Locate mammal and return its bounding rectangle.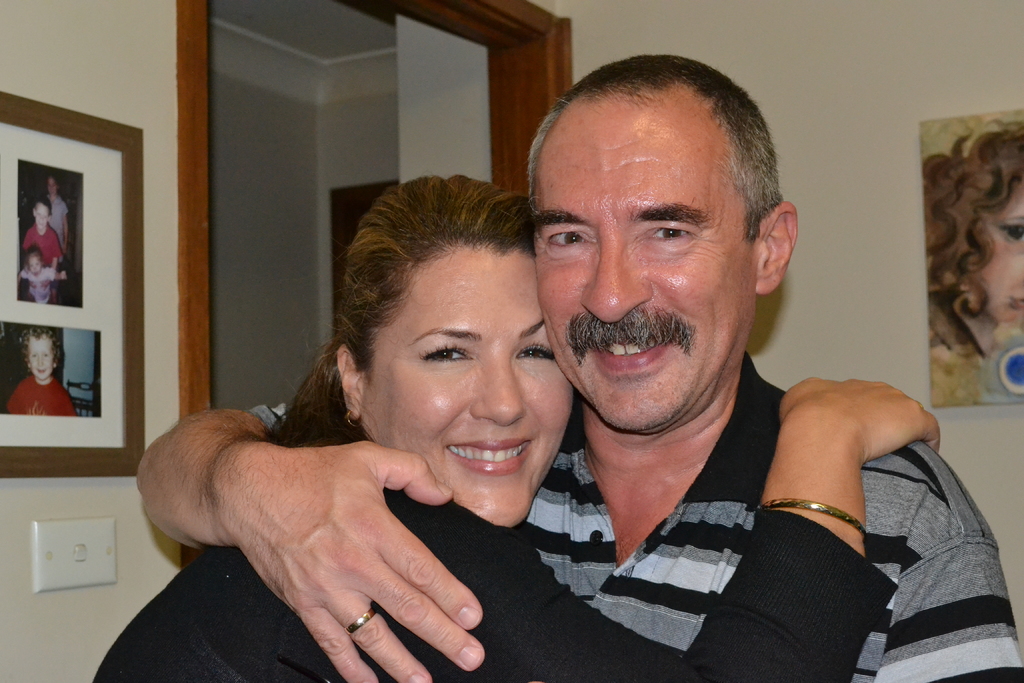
(14,195,63,269).
